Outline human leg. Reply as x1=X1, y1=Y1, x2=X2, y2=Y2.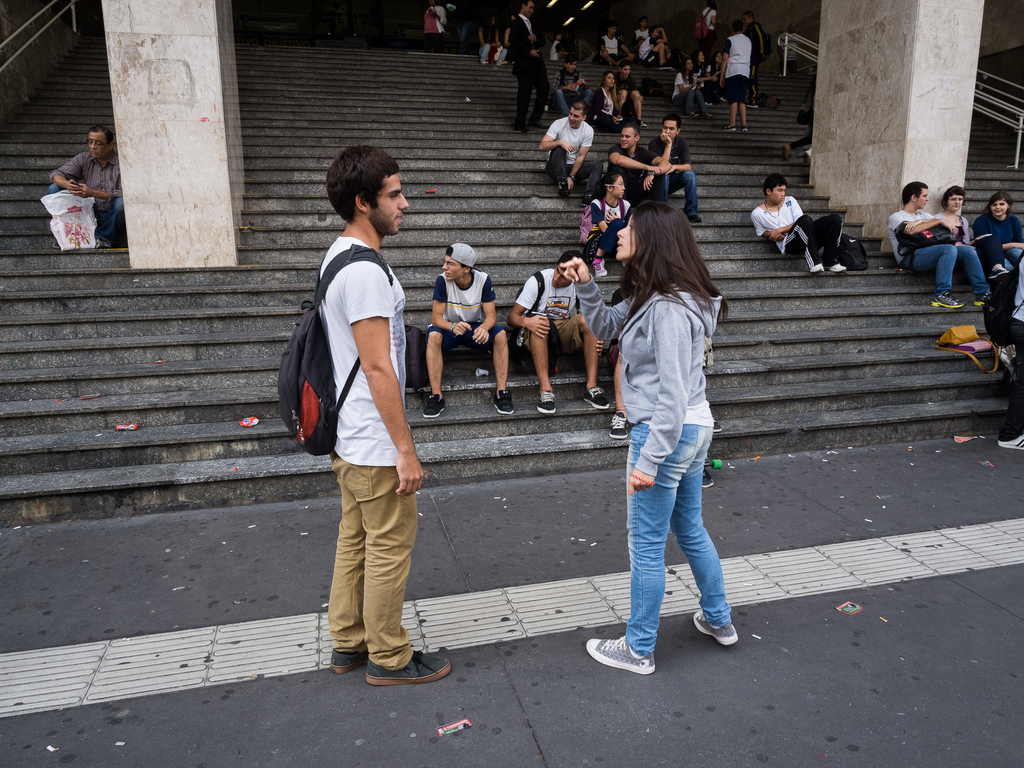
x1=909, y1=245, x2=957, y2=310.
